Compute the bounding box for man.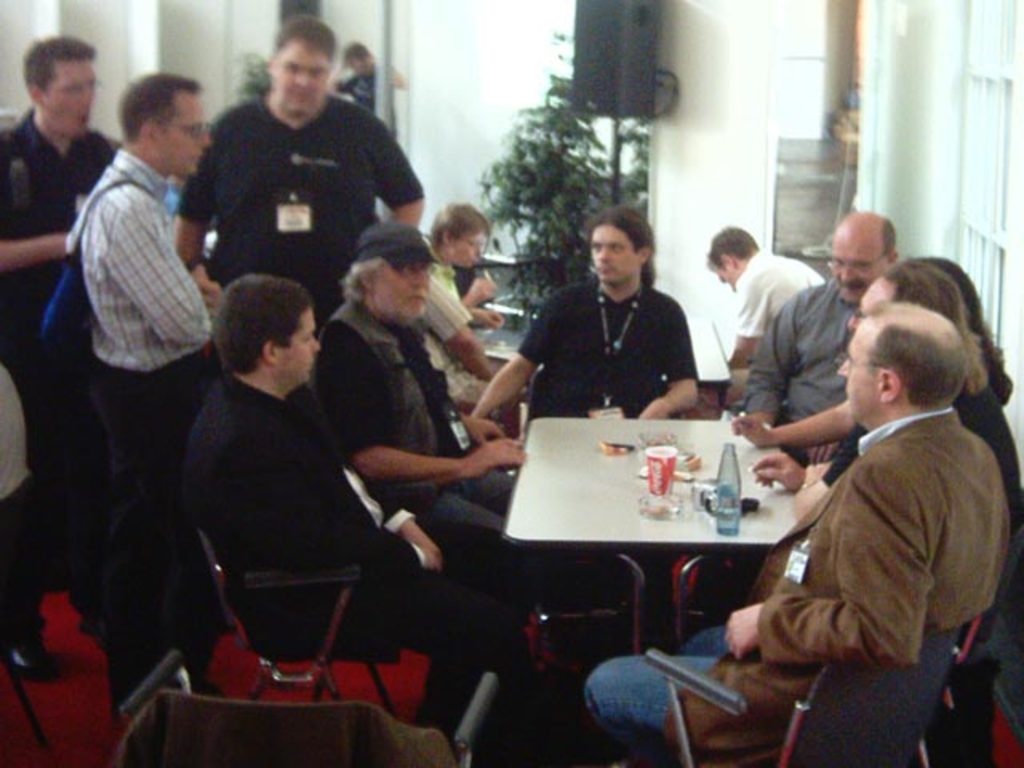
bbox=[165, 38, 419, 352].
